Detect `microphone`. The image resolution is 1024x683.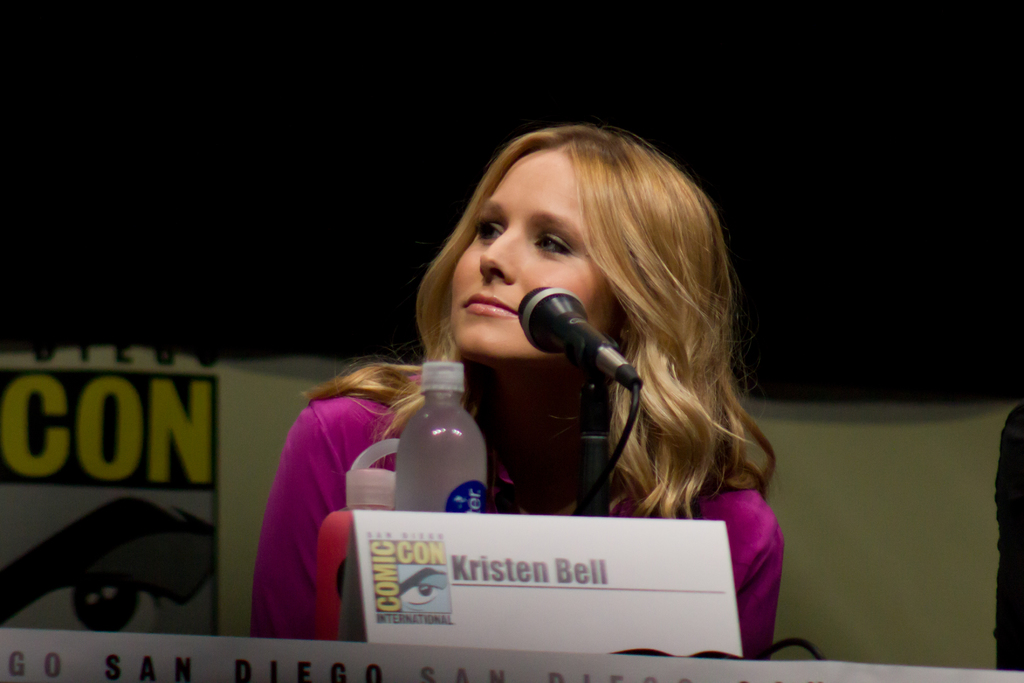
Rect(529, 291, 614, 386).
